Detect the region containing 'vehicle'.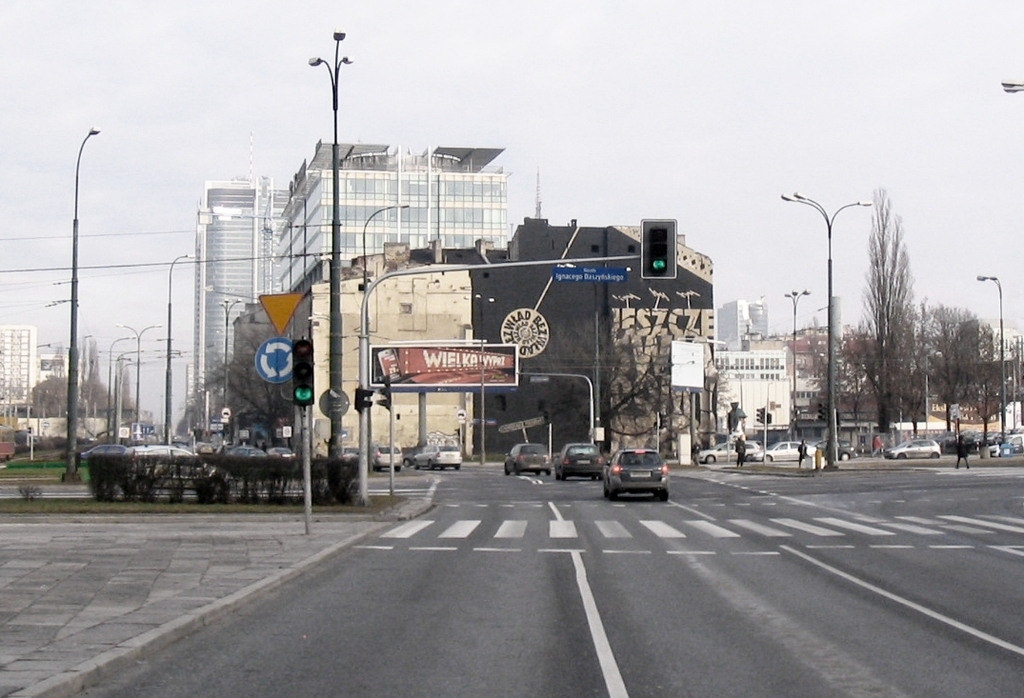
{"left": 700, "top": 435, "right": 762, "bottom": 463}.
